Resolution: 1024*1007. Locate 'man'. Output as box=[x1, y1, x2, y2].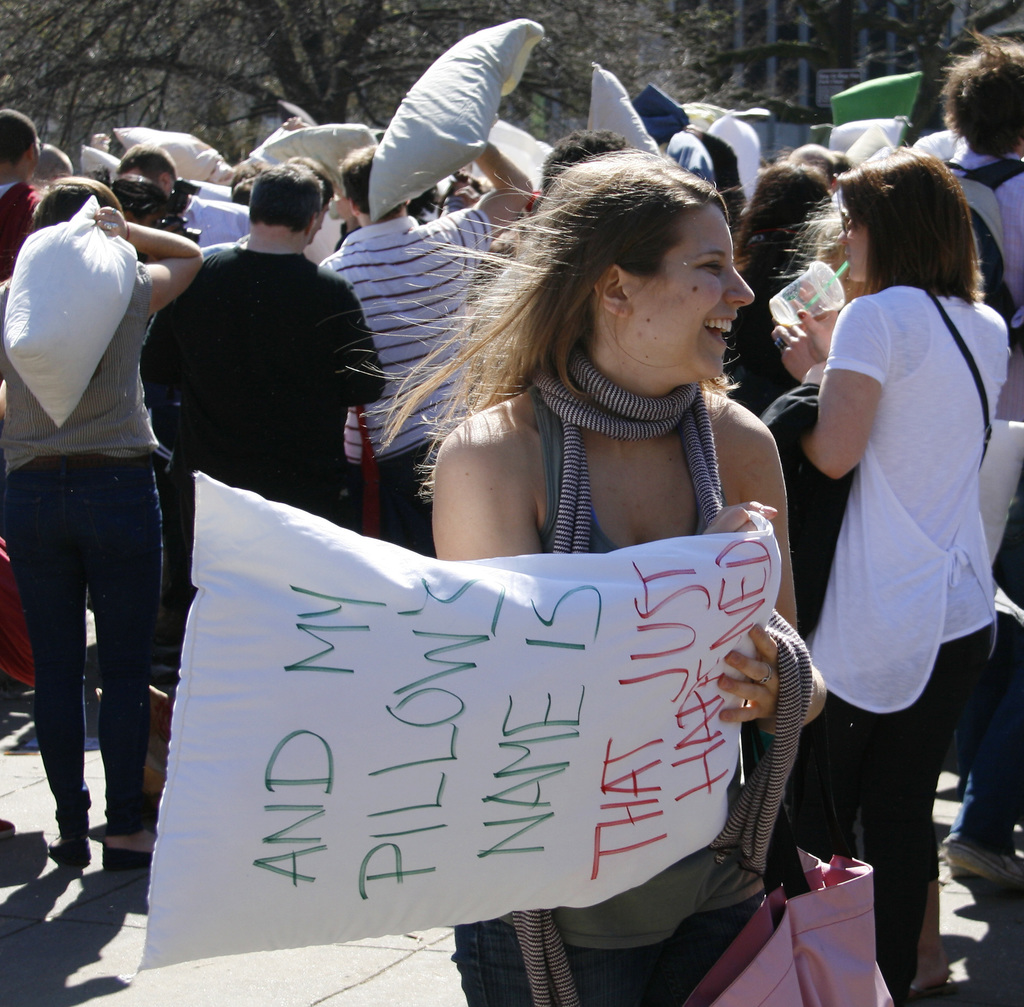
box=[305, 132, 537, 574].
